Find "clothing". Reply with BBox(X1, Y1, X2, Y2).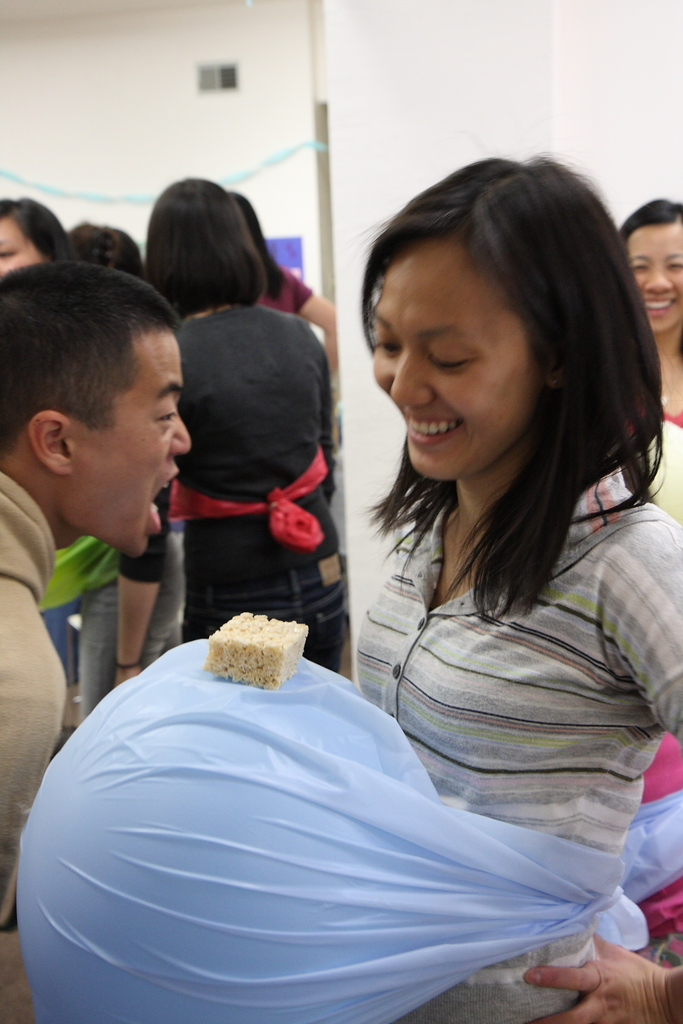
BBox(263, 264, 312, 312).
